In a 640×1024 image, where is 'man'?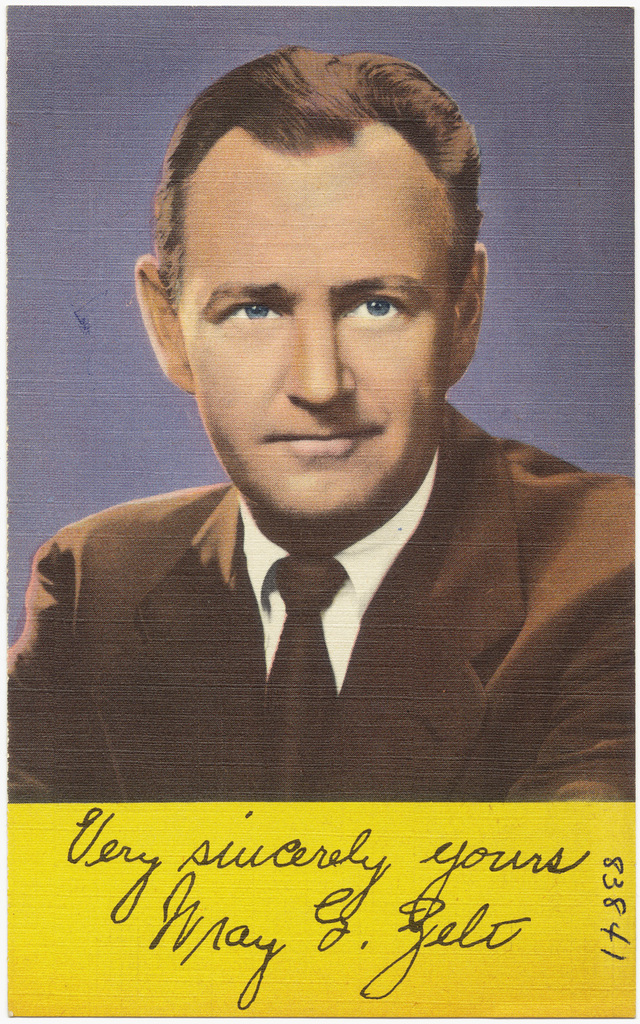
box=[0, 51, 628, 804].
